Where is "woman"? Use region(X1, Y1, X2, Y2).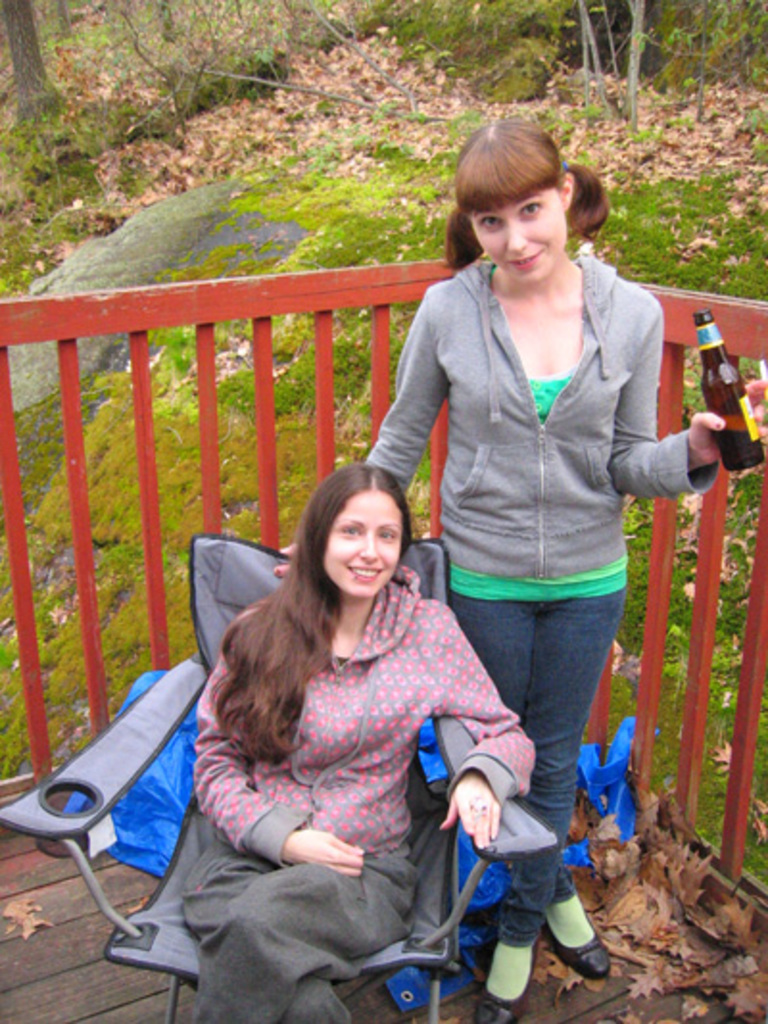
region(263, 119, 766, 1014).
